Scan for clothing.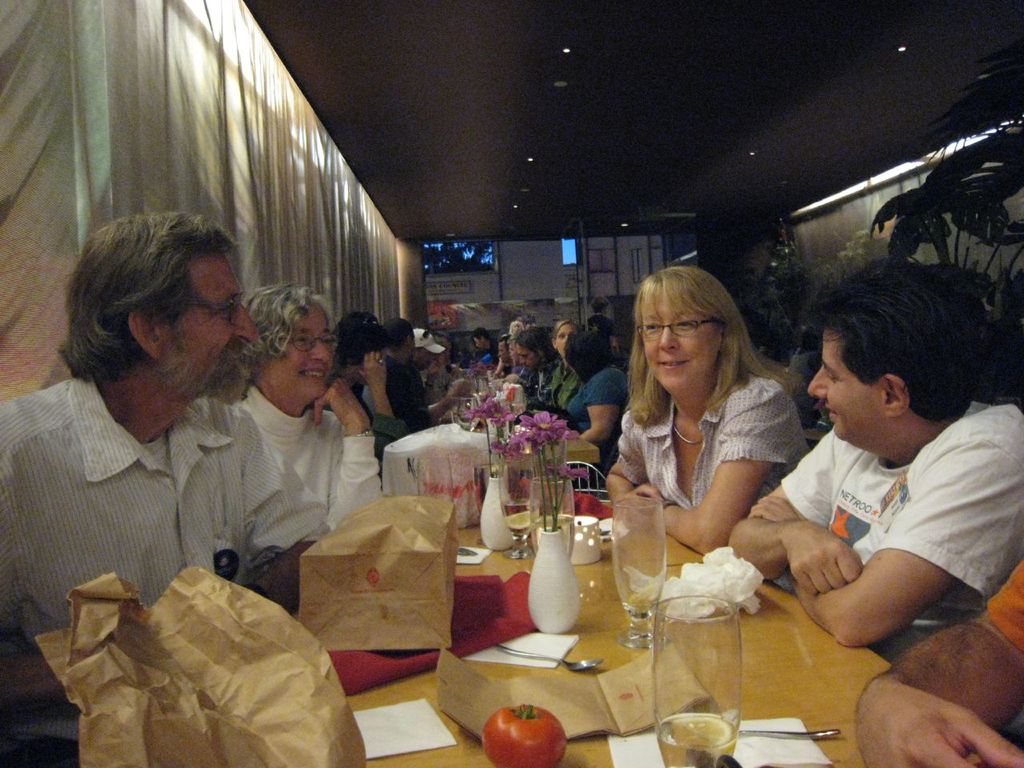
Scan result: box(616, 373, 814, 506).
